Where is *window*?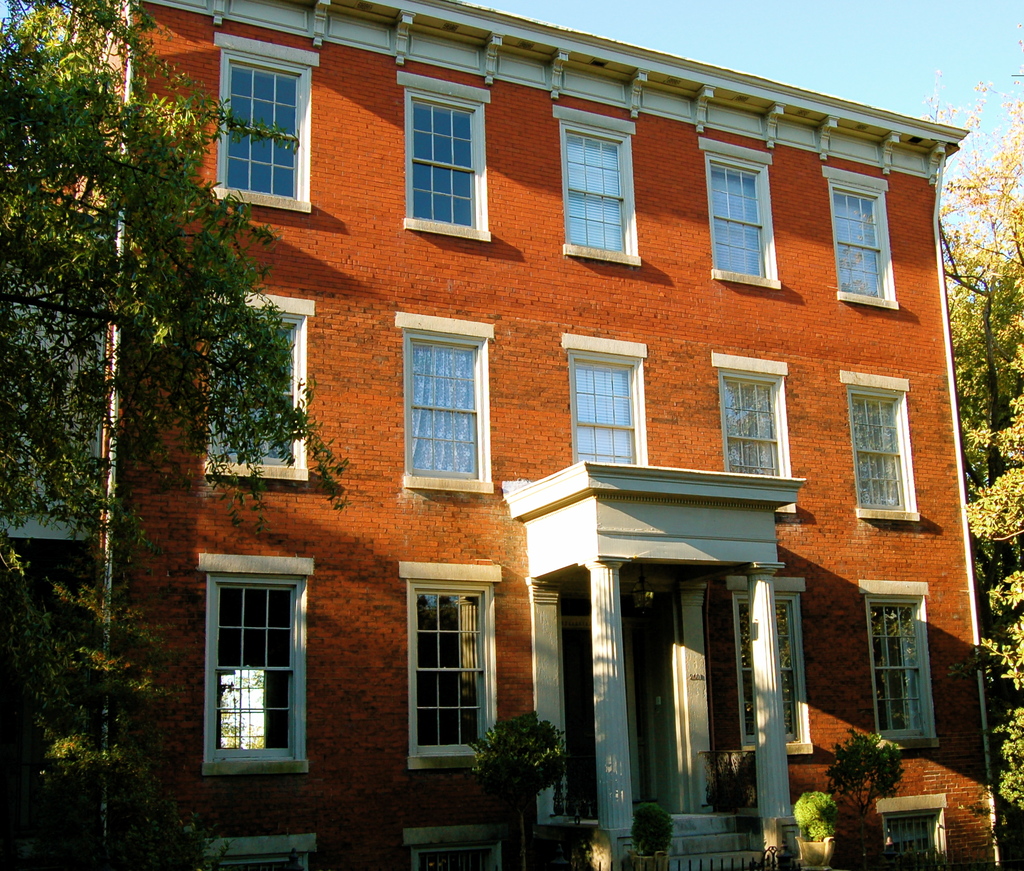
left=840, top=371, right=924, bottom=525.
